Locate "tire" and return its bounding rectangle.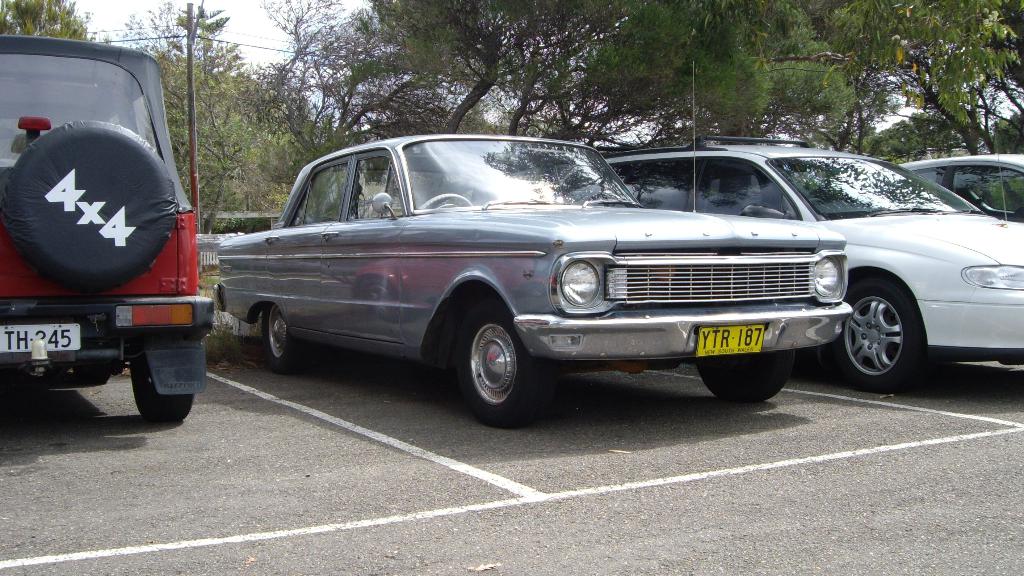
region(259, 303, 303, 368).
